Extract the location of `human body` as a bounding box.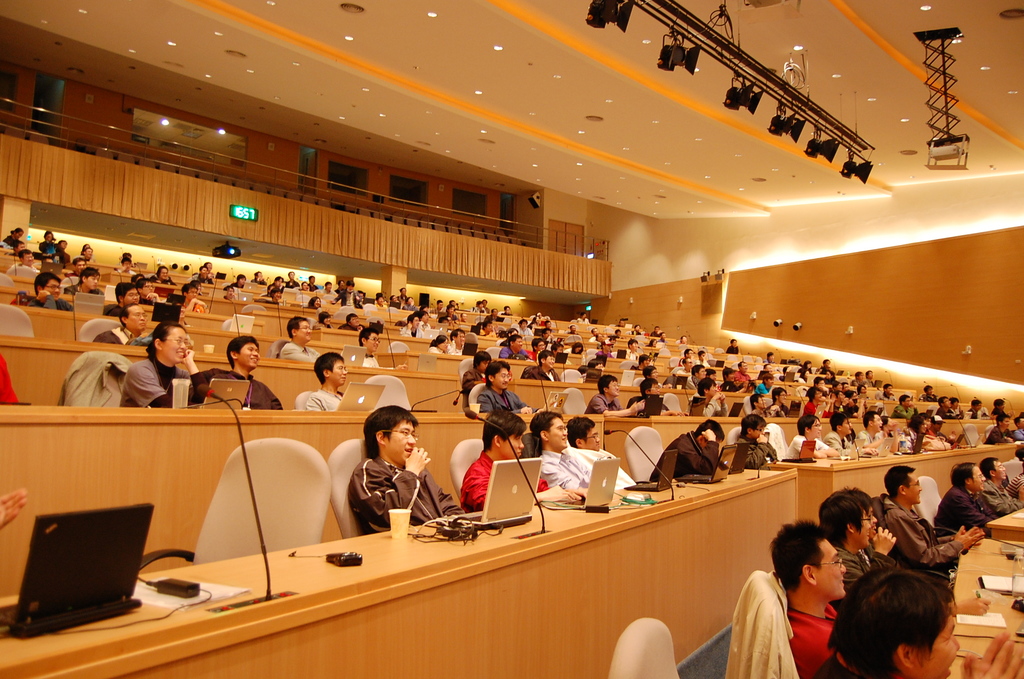
pyautogui.locateOnScreen(554, 341, 568, 363).
